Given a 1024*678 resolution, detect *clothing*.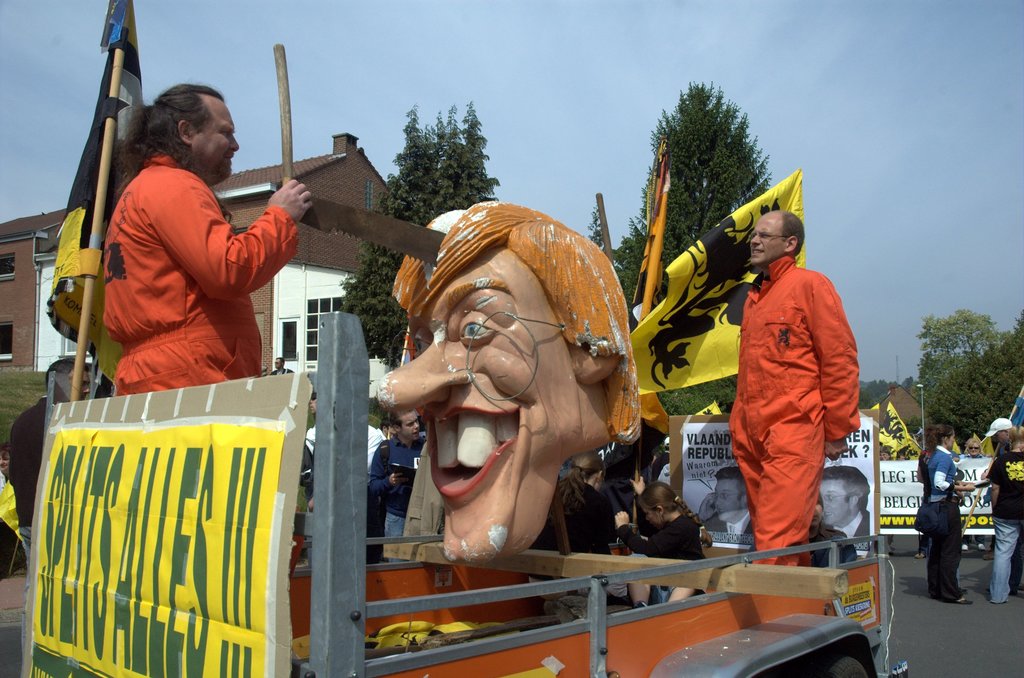
left=106, top=158, right=302, bottom=396.
